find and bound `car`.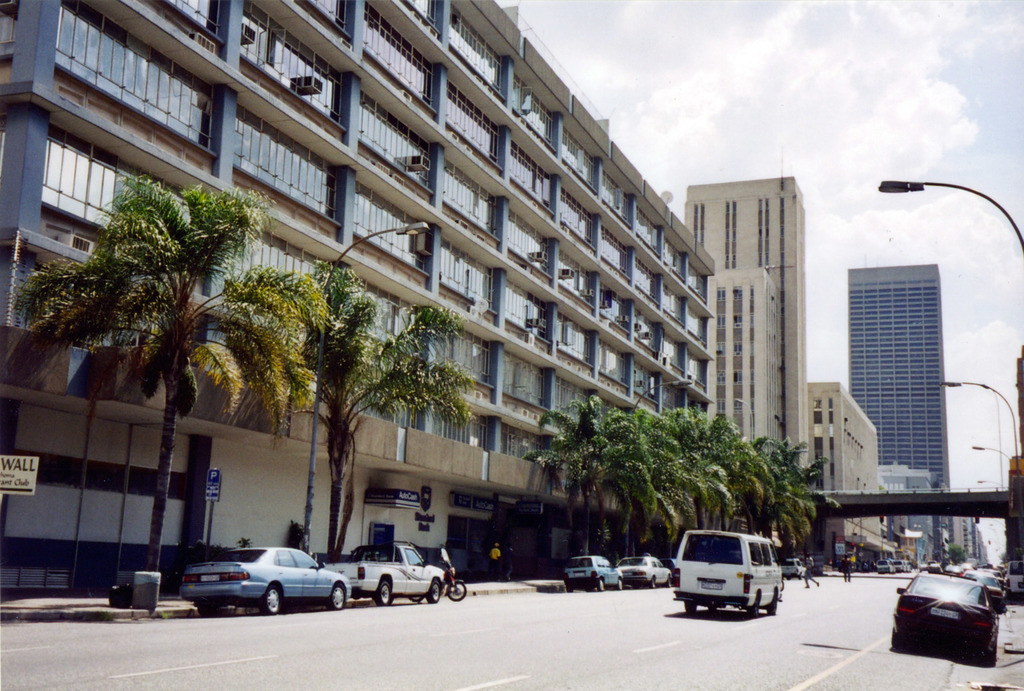
Bound: pyautogui.locateOnScreen(894, 571, 999, 667).
